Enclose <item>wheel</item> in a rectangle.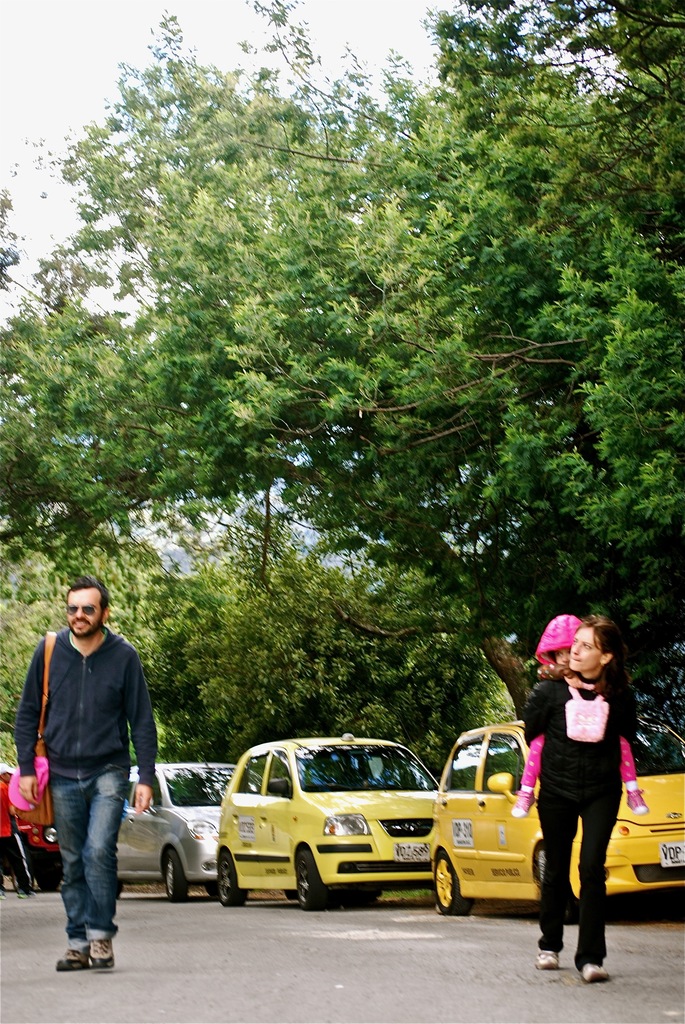
[219, 847, 246, 905].
